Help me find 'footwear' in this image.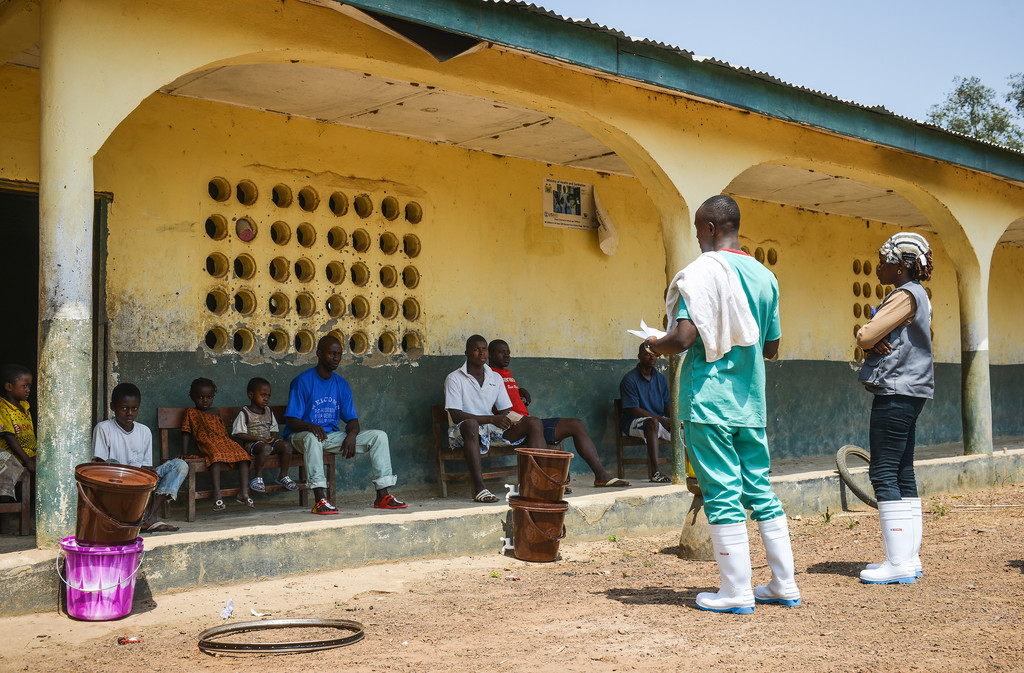
Found it: locate(593, 478, 634, 490).
